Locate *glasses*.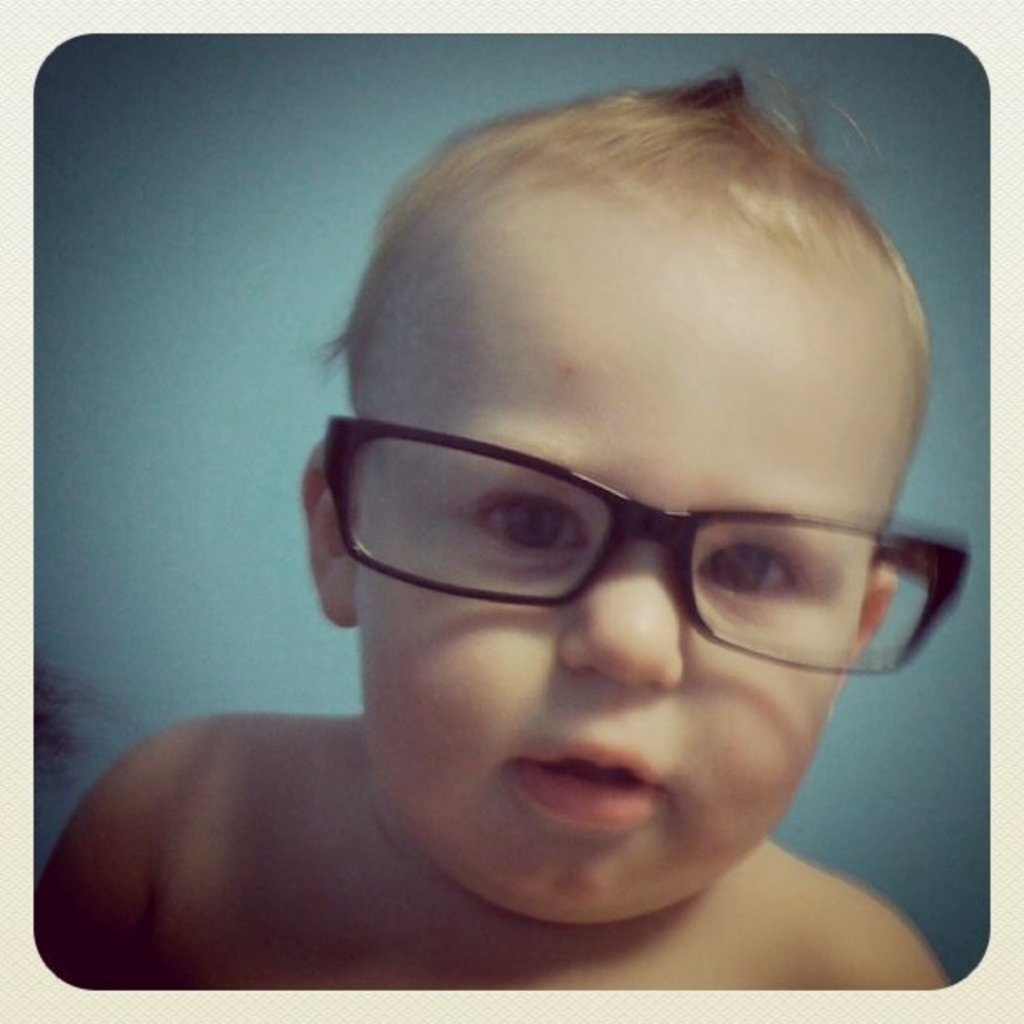
Bounding box: 318/412/977/681.
